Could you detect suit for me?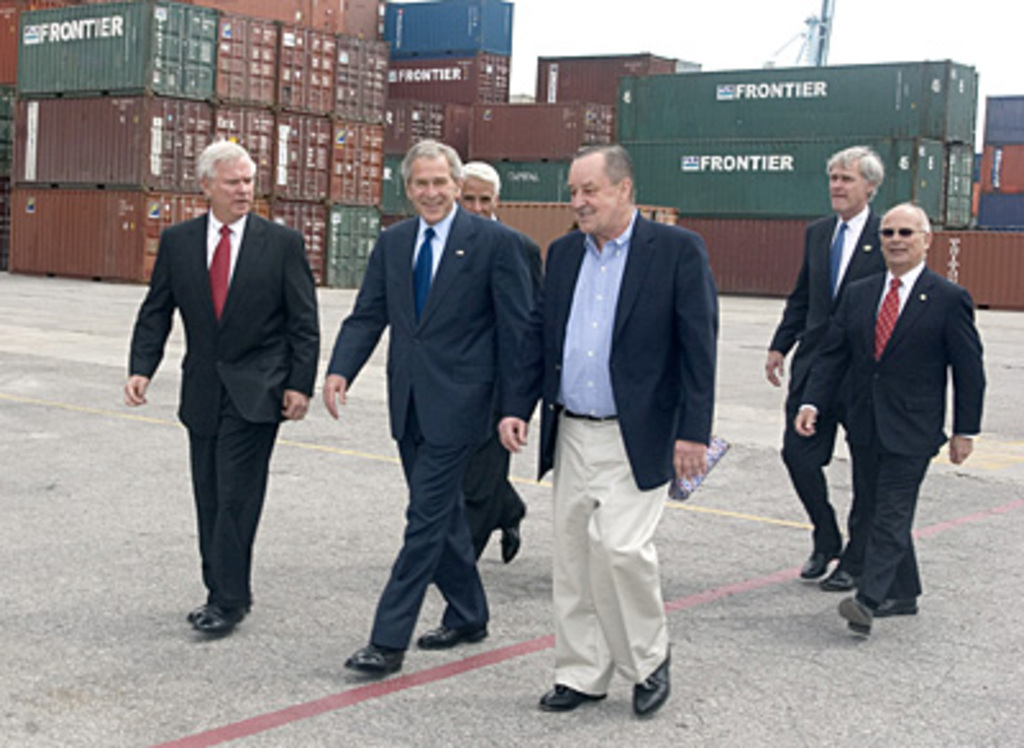
Detection result: left=791, top=261, right=986, bottom=605.
